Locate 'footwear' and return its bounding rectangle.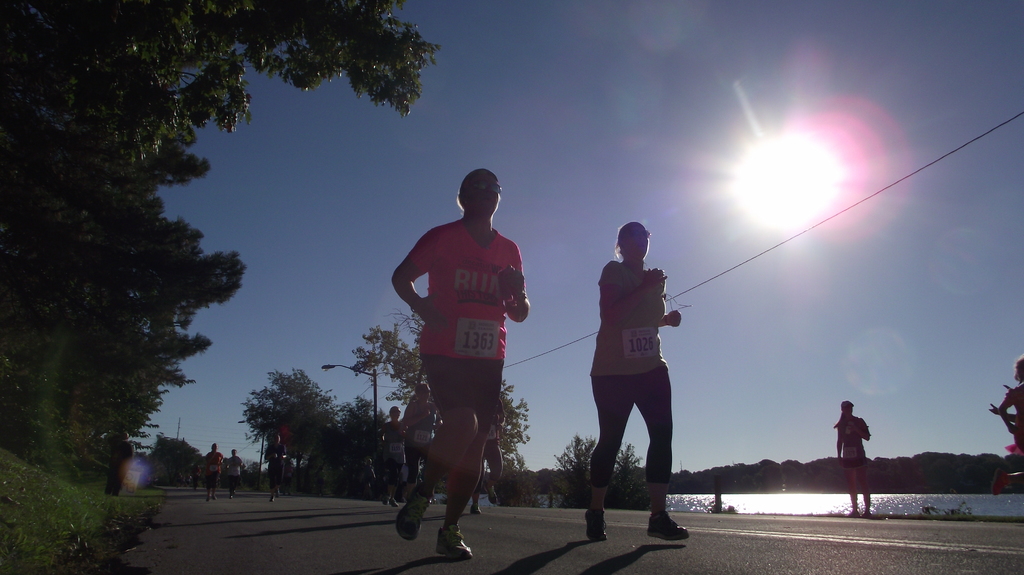
(393,500,400,508).
